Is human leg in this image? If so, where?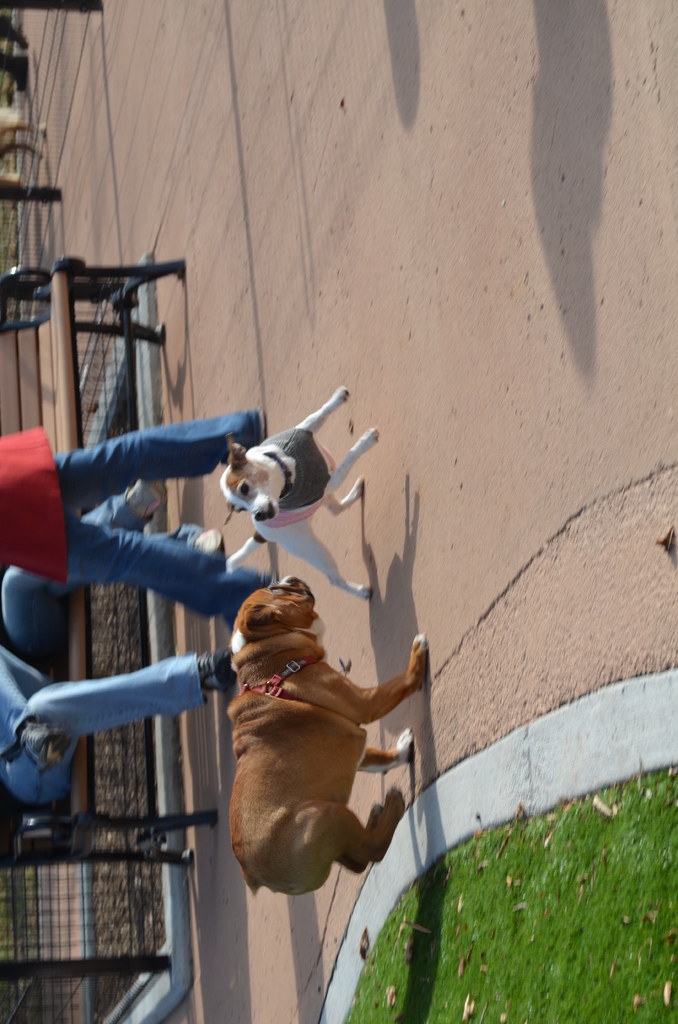
Yes, at 0/526/218/662.
